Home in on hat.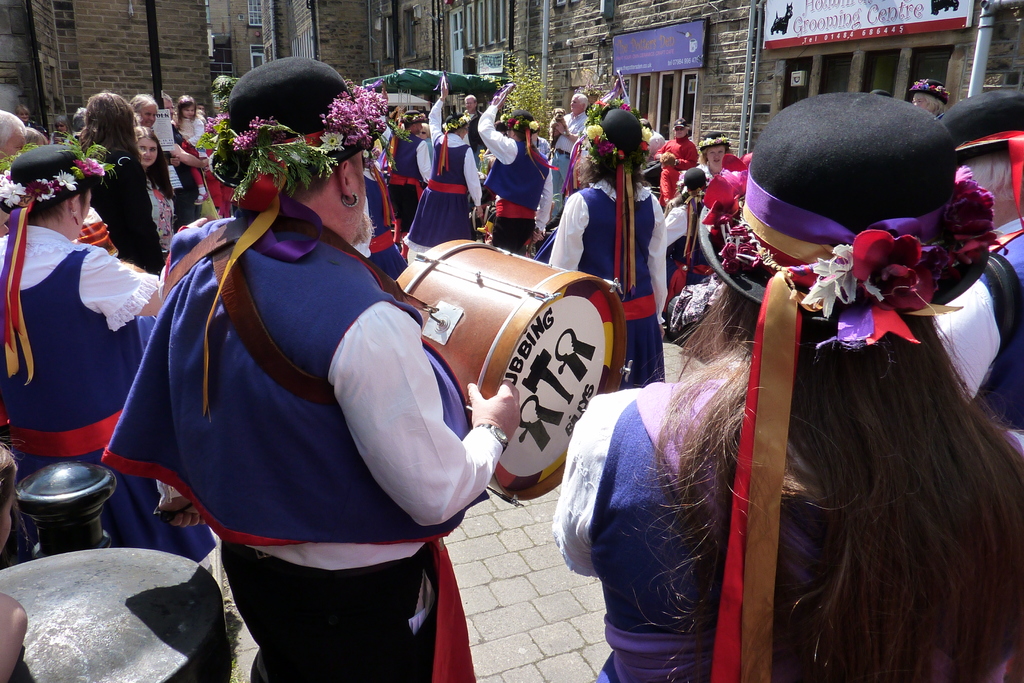
Homed in at bbox=(701, 129, 729, 156).
